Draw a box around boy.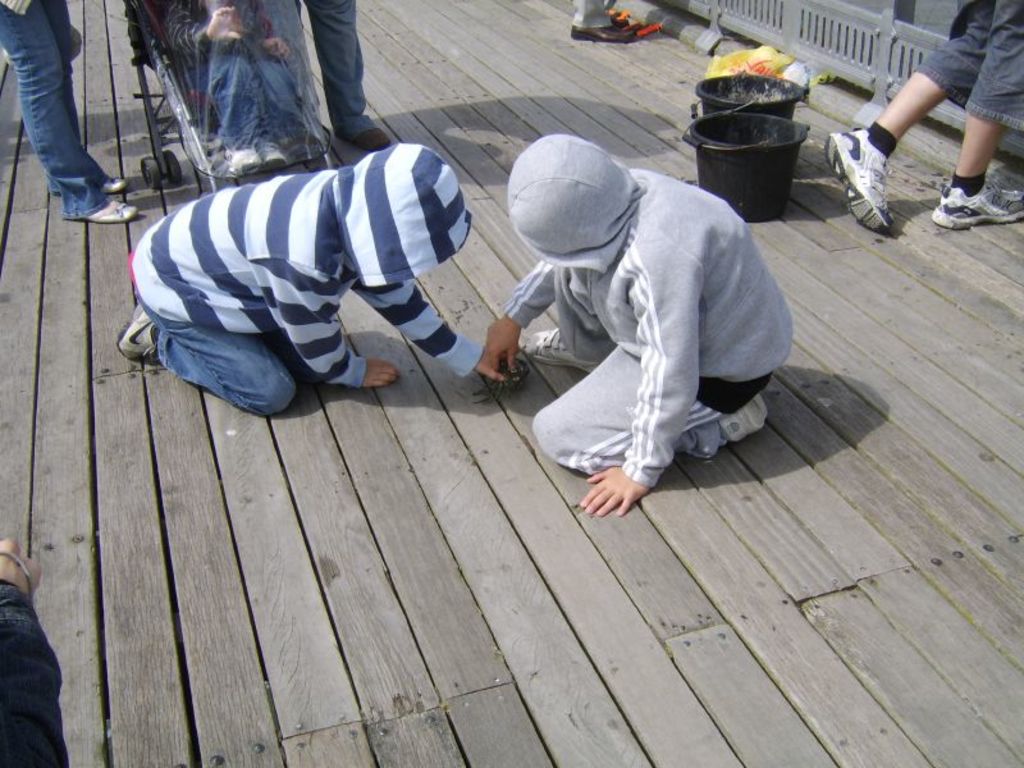
{"x1": 111, "y1": 143, "x2": 507, "y2": 420}.
